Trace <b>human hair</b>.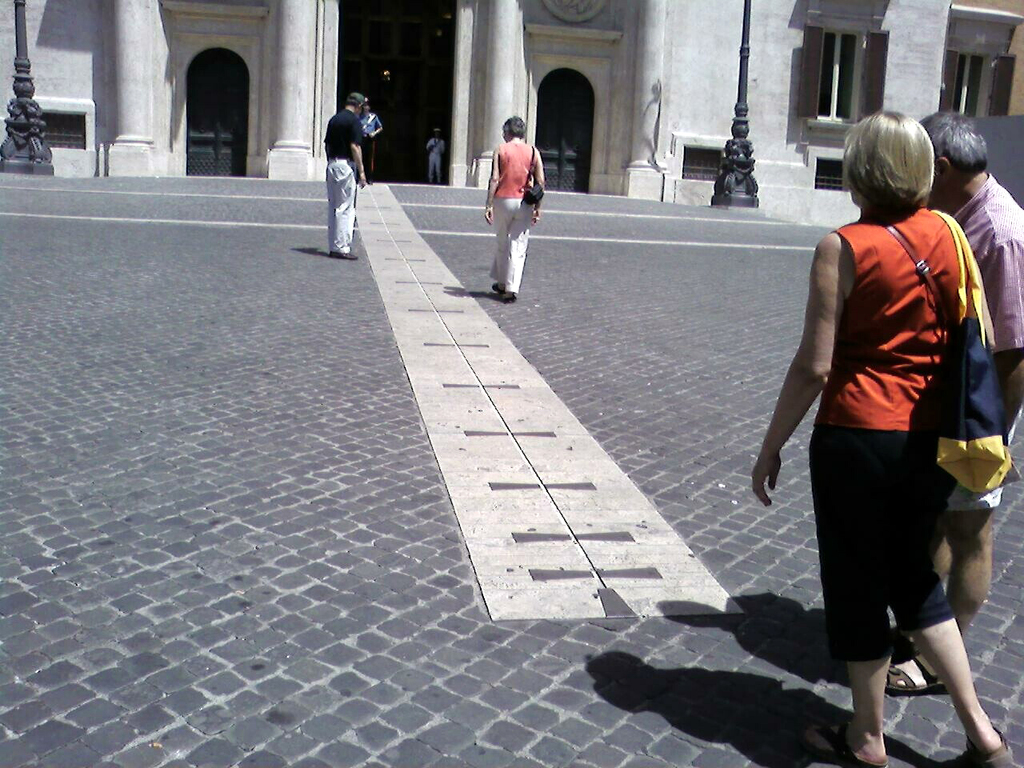
Traced to (x1=918, y1=110, x2=990, y2=174).
